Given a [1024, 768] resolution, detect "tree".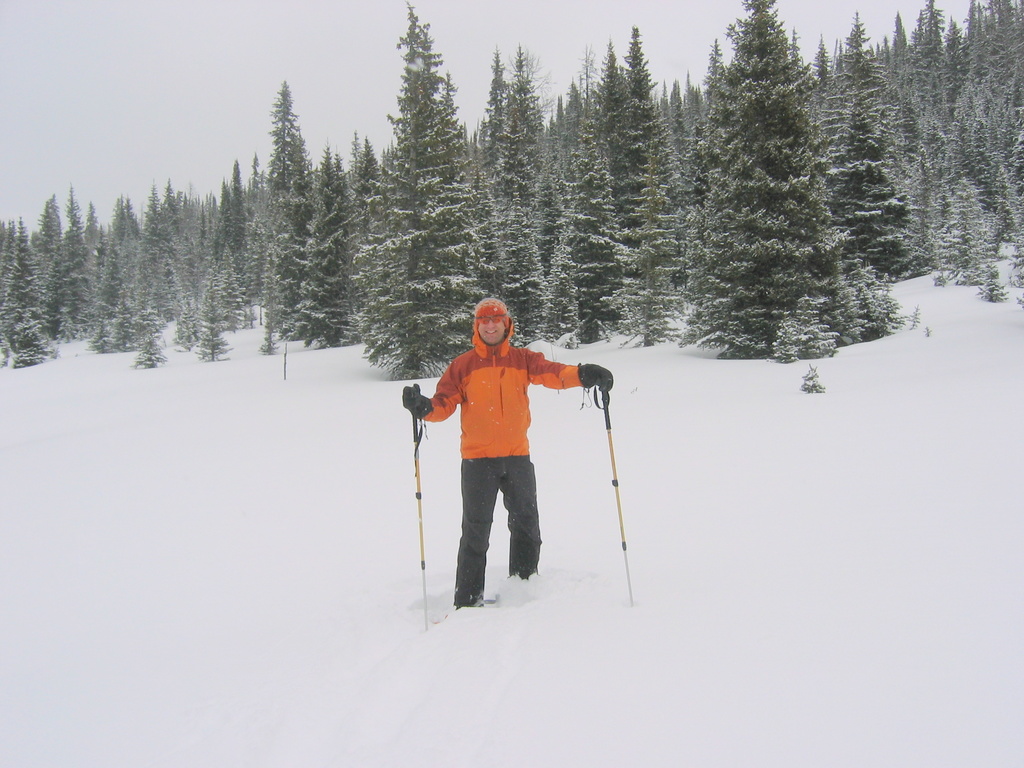
{"x1": 258, "y1": 178, "x2": 321, "y2": 351}.
